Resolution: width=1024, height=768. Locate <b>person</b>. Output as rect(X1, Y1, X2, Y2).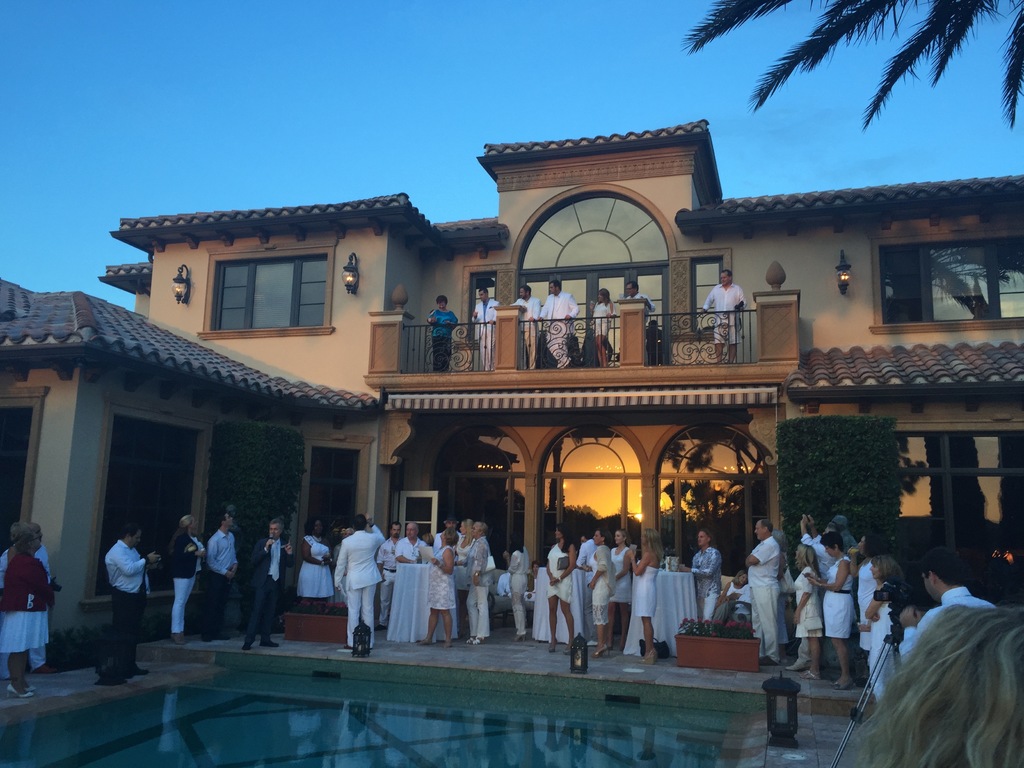
rect(815, 525, 858, 689).
